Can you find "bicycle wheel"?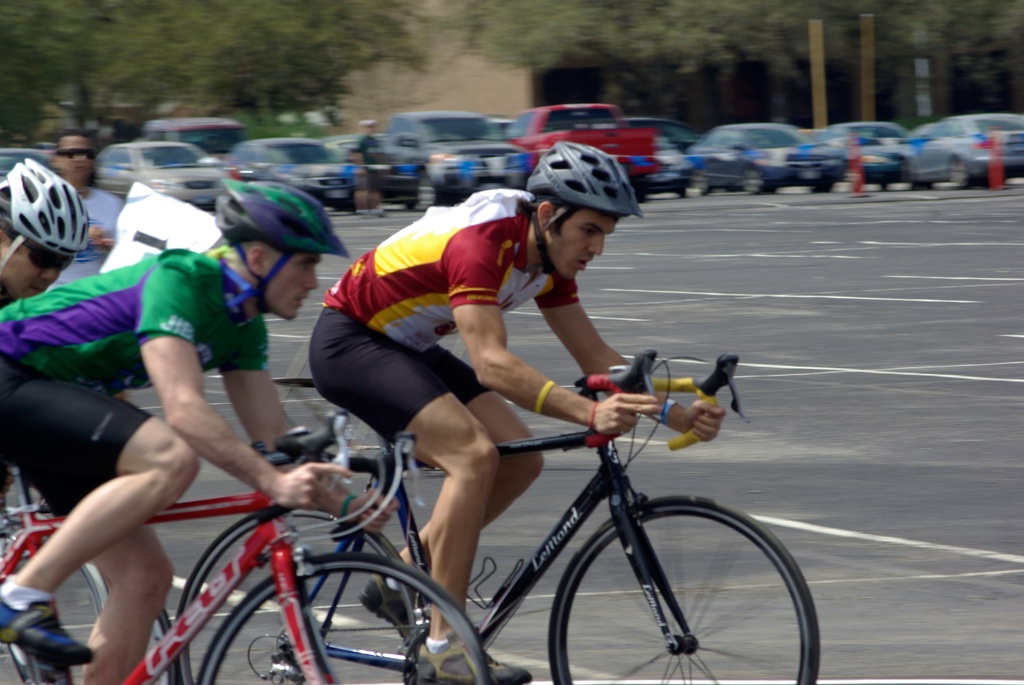
Yes, bounding box: x1=172, y1=503, x2=417, y2=684.
